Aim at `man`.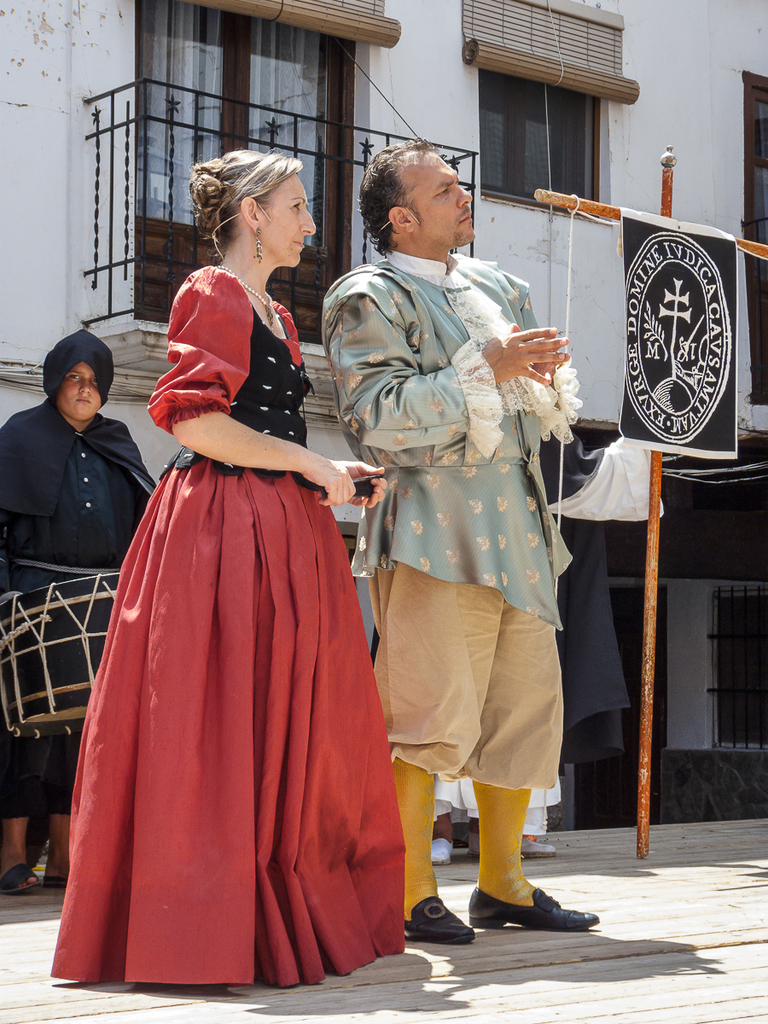
Aimed at locate(0, 327, 171, 900).
